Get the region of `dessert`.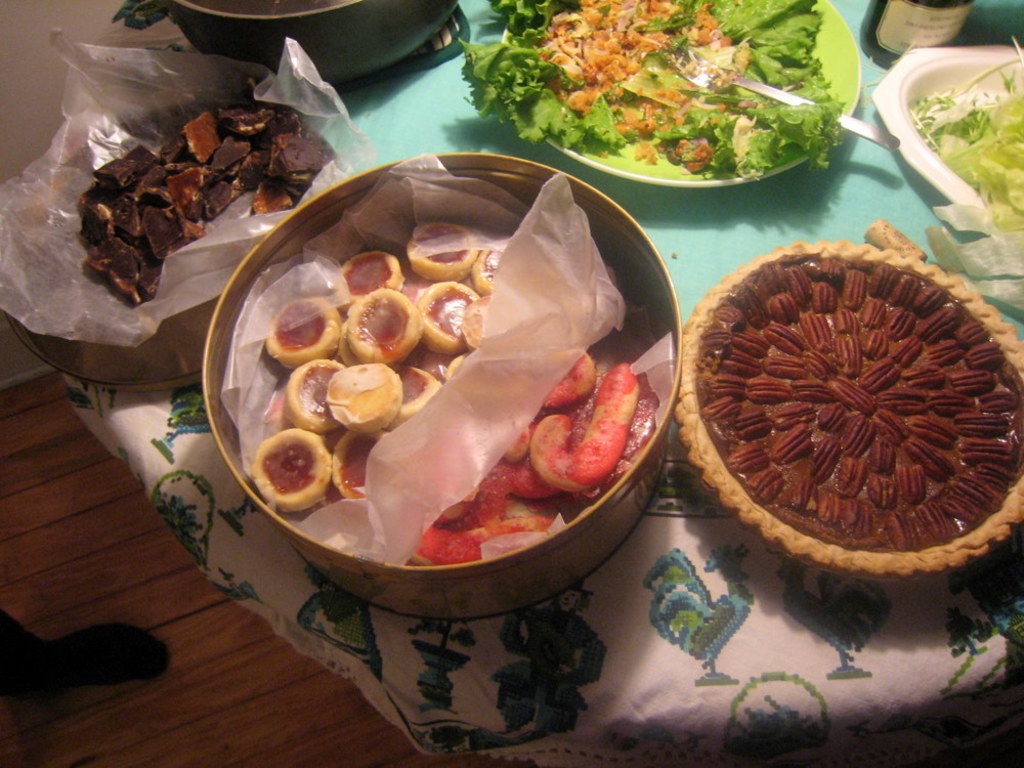
x1=683 y1=241 x2=1023 y2=585.
